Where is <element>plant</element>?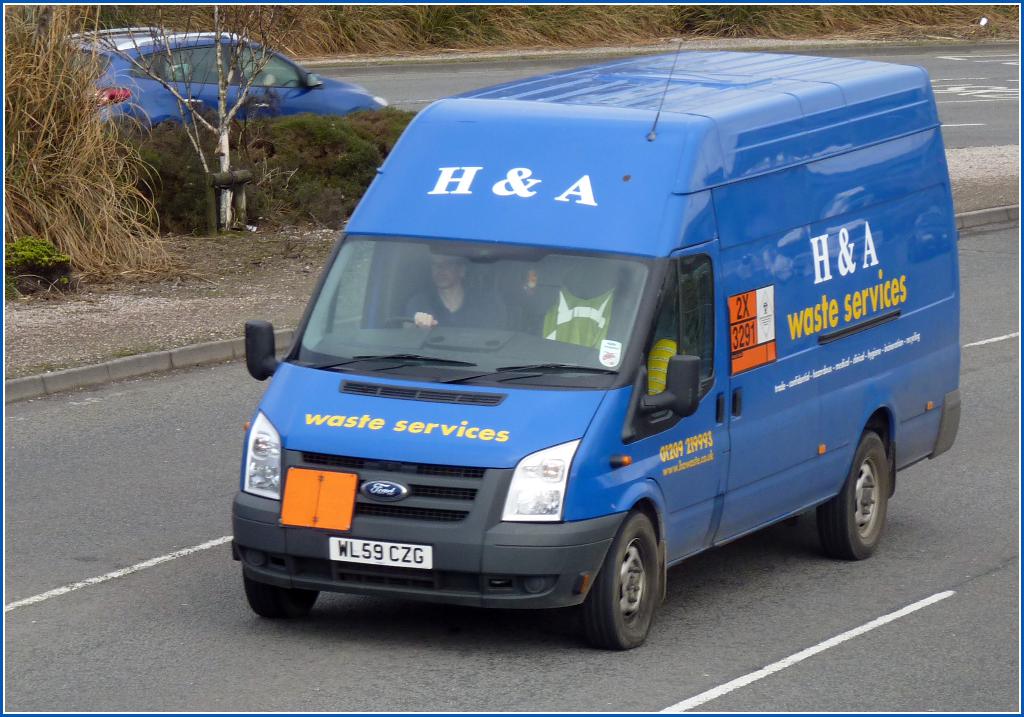
86:105:424:239.
